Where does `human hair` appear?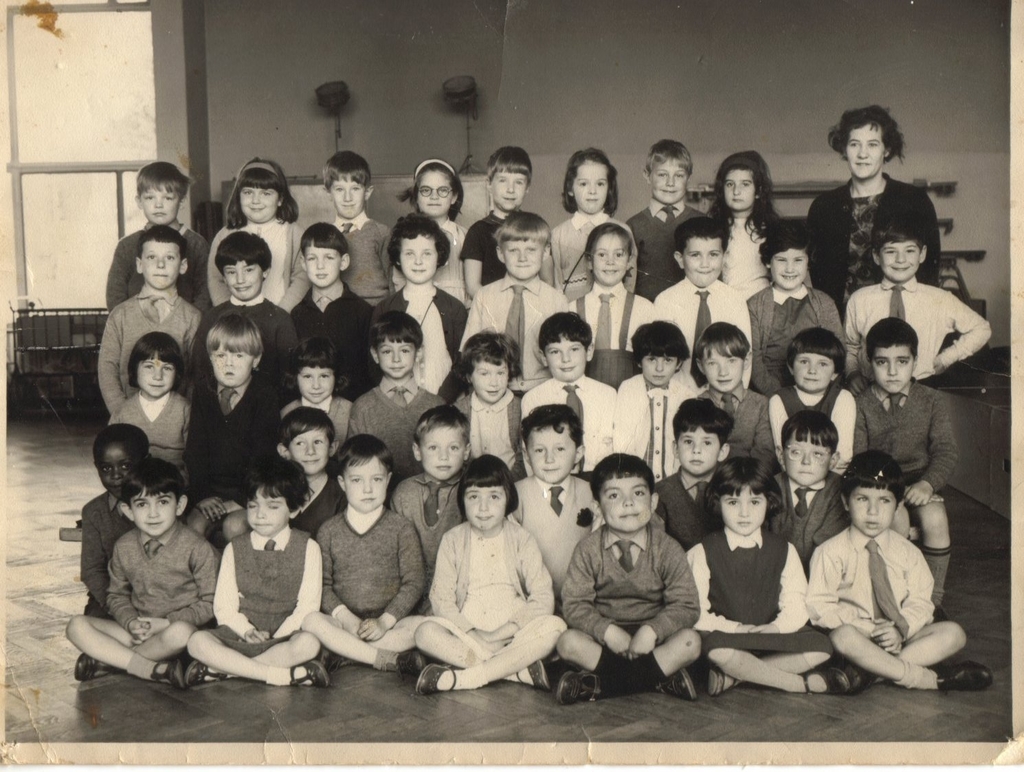
Appears at x1=706, y1=152, x2=785, y2=245.
